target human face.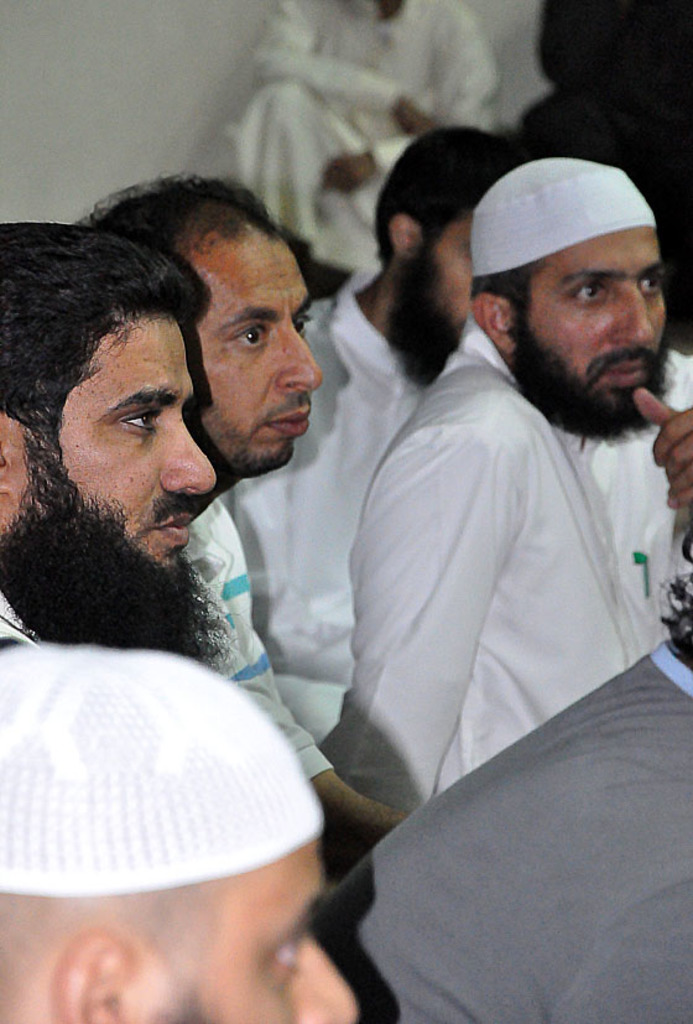
Target region: BBox(173, 217, 329, 471).
